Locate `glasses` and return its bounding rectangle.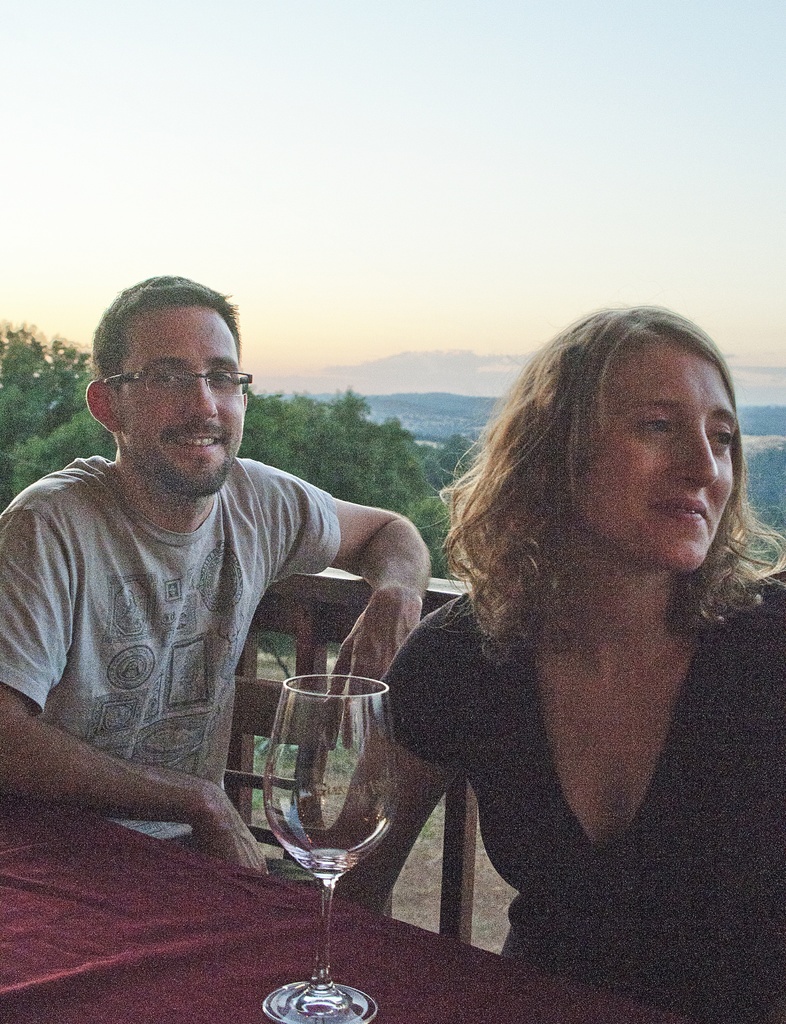
(x1=97, y1=366, x2=249, y2=403).
